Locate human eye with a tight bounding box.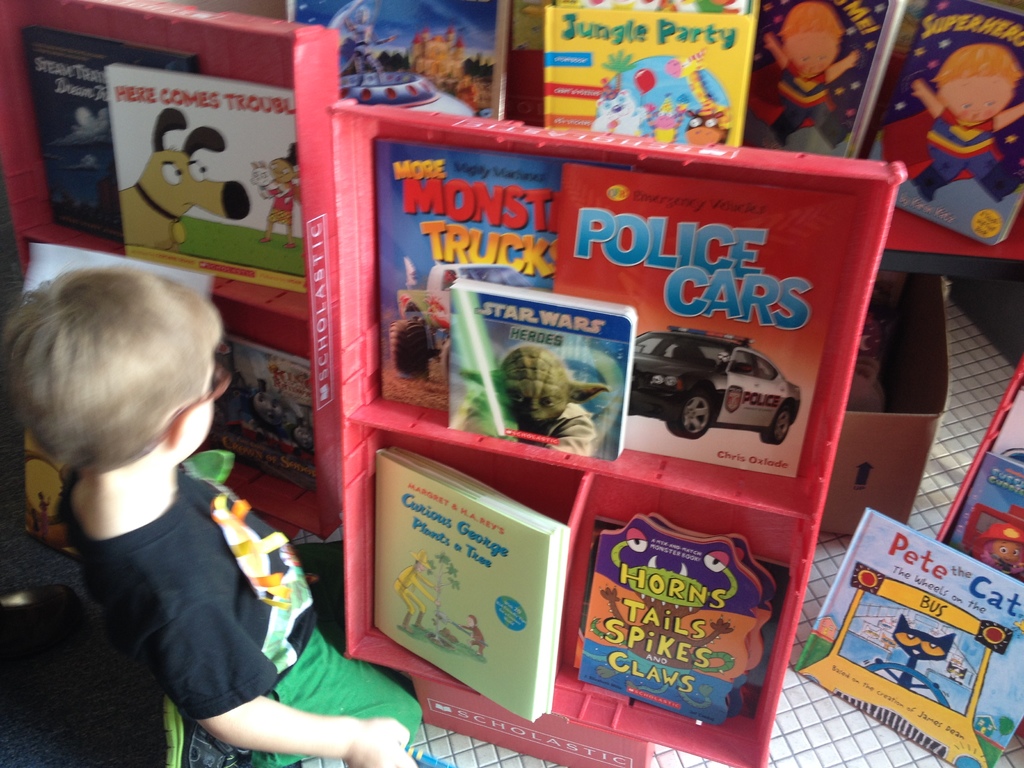
(283, 169, 289, 174).
